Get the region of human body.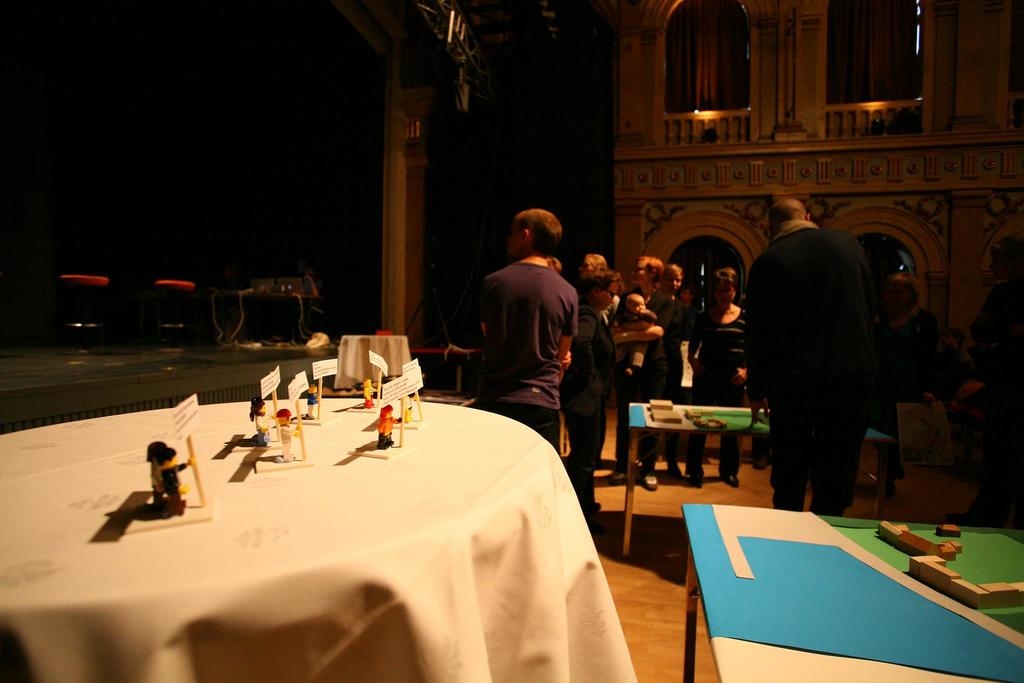
[left=744, top=194, right=889, bottom=512].
